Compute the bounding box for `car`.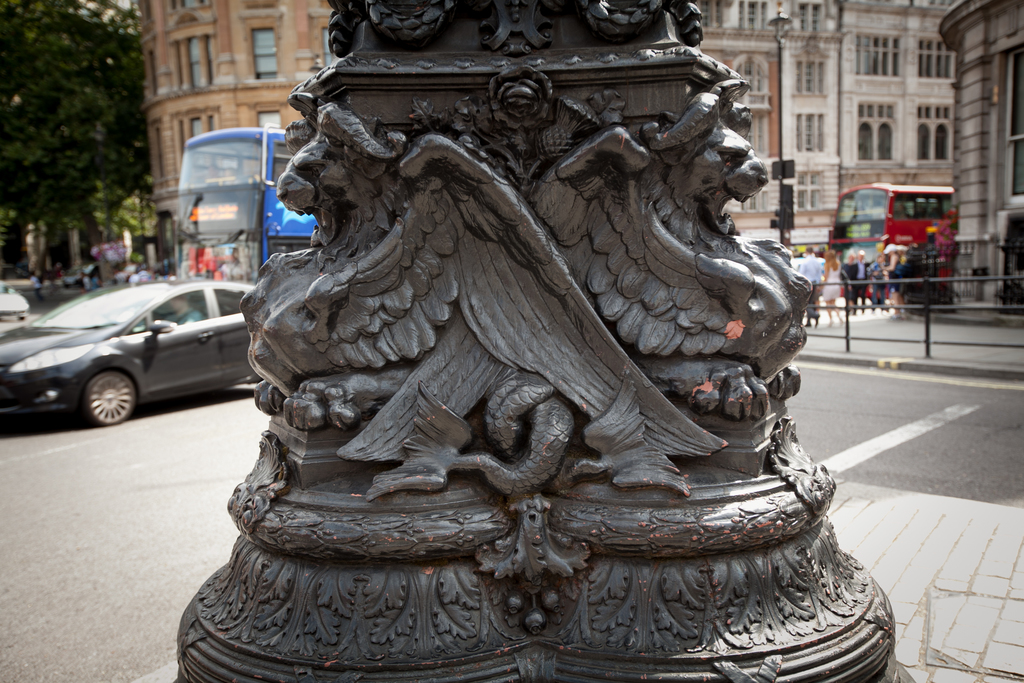
rect(0, 278, 28, 323).
